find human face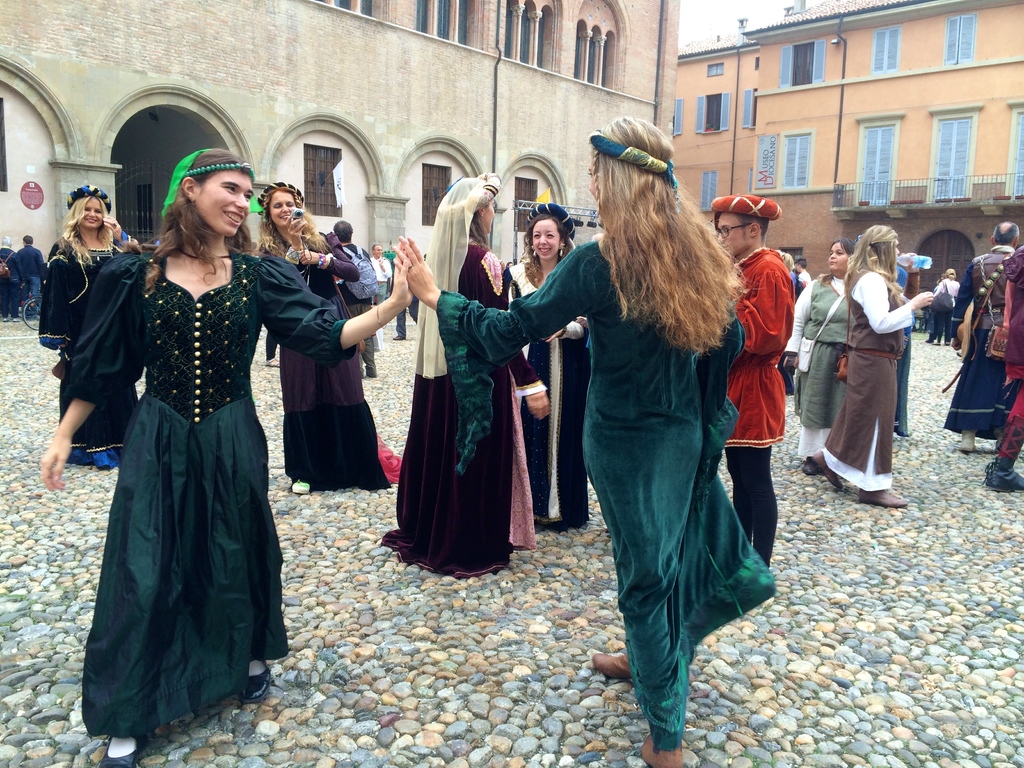
(left=795, top=260, right=800, bottom=270)
